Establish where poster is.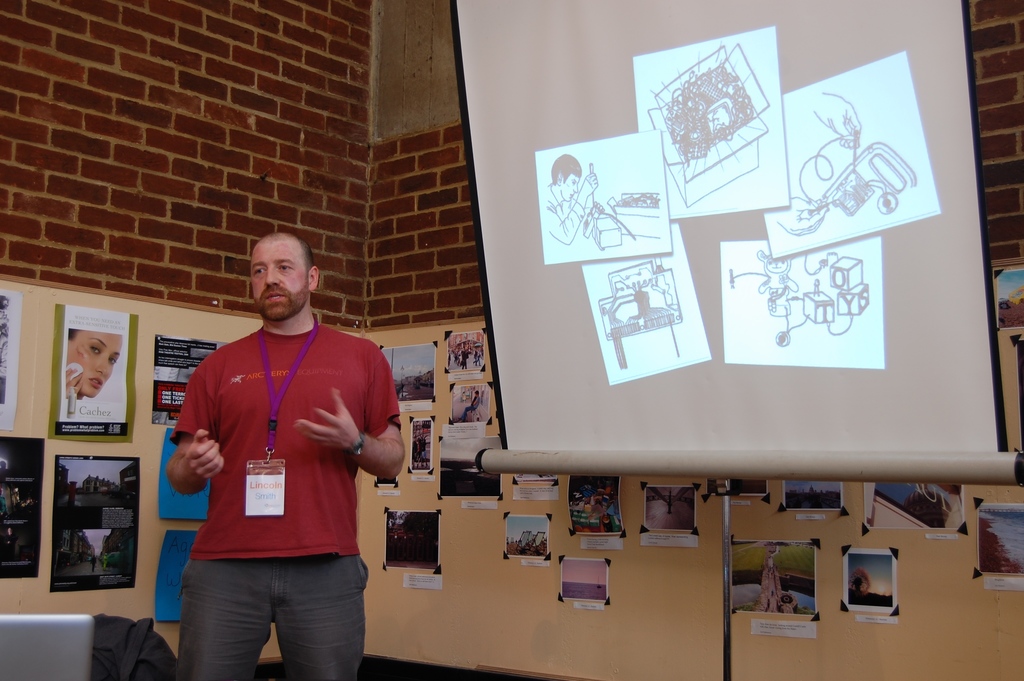
Established at box=[858, 480, 969, 535].
